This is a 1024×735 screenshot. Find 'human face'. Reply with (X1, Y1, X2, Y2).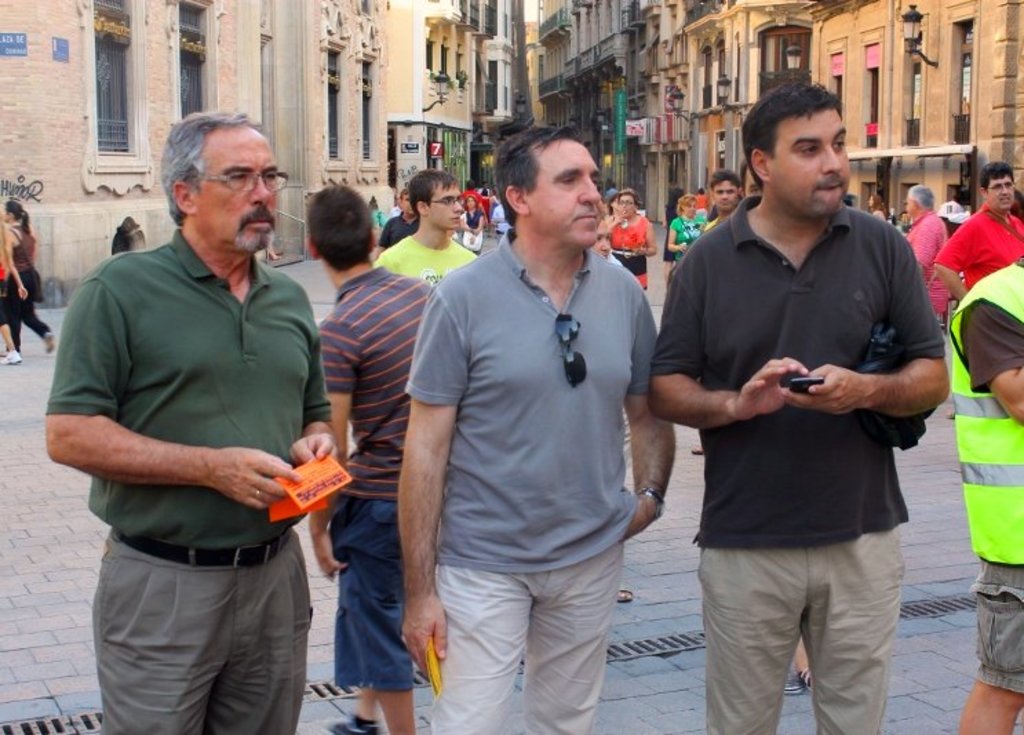
(744, 170, 759, 199).
